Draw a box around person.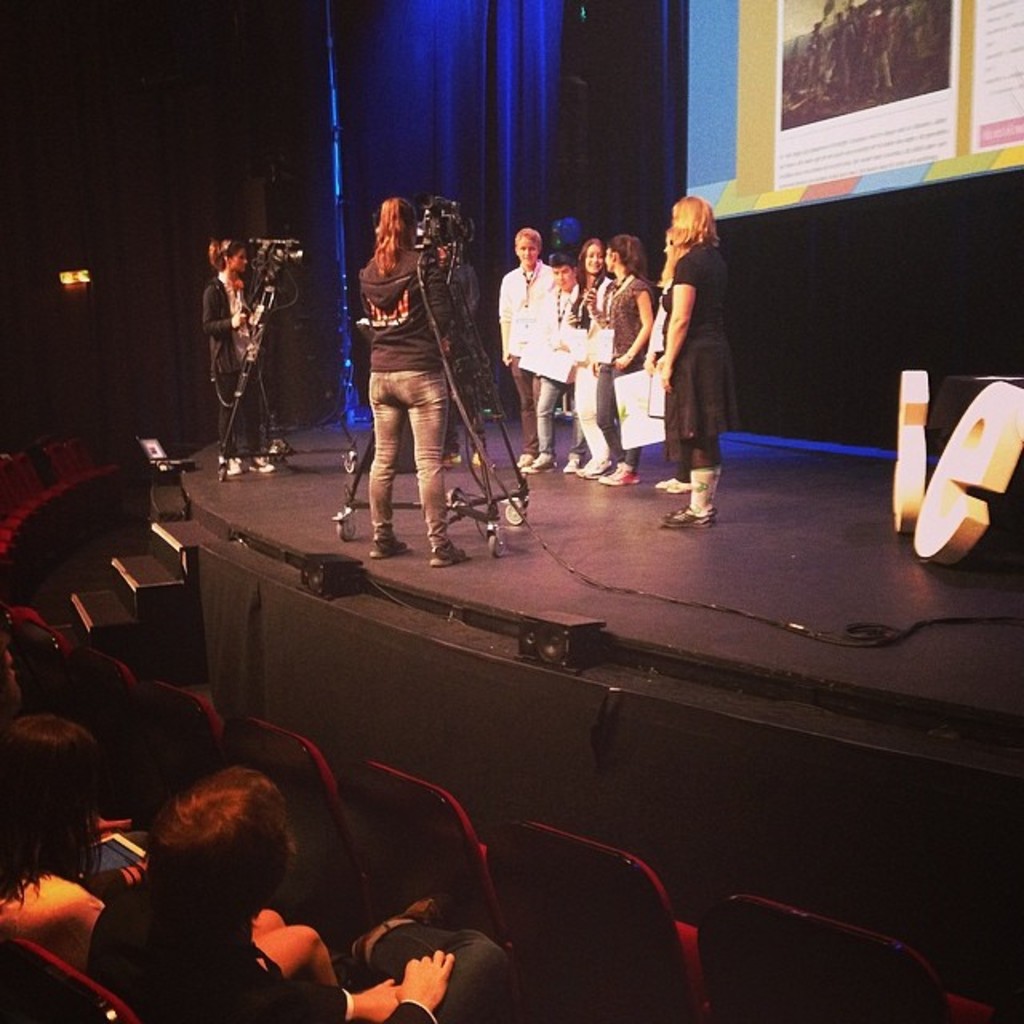
(x1=352, y1=163, x2=496, y2=566).
